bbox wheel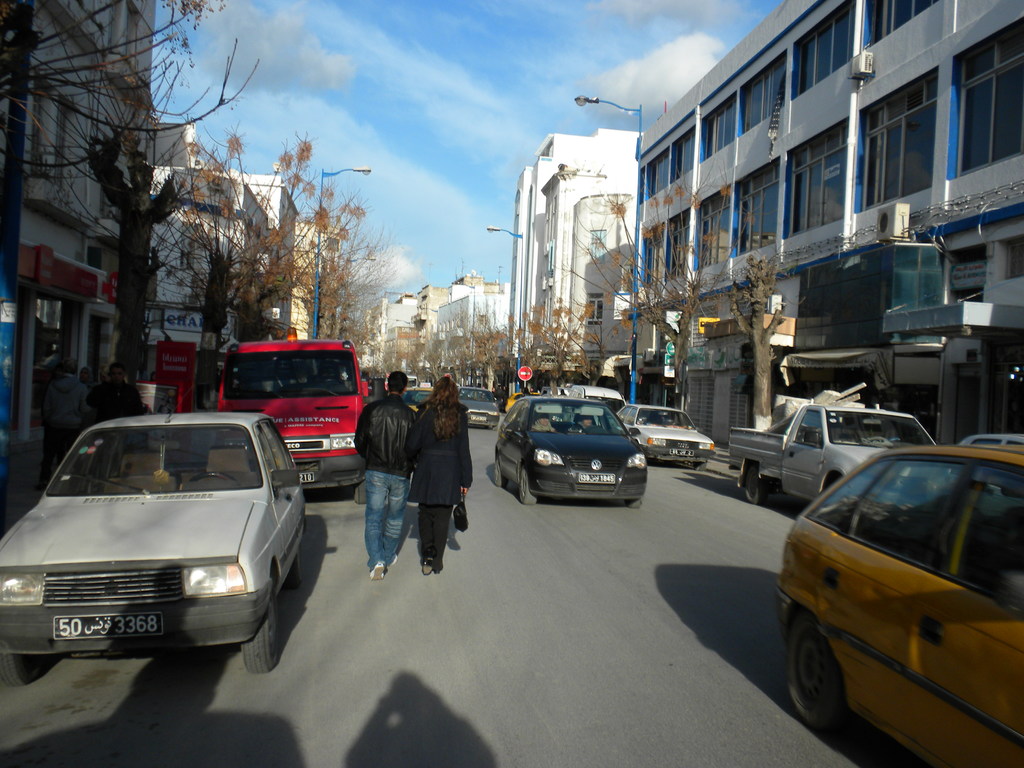
pyautogui.locateOnScreen(624, 497, 641, 508)
